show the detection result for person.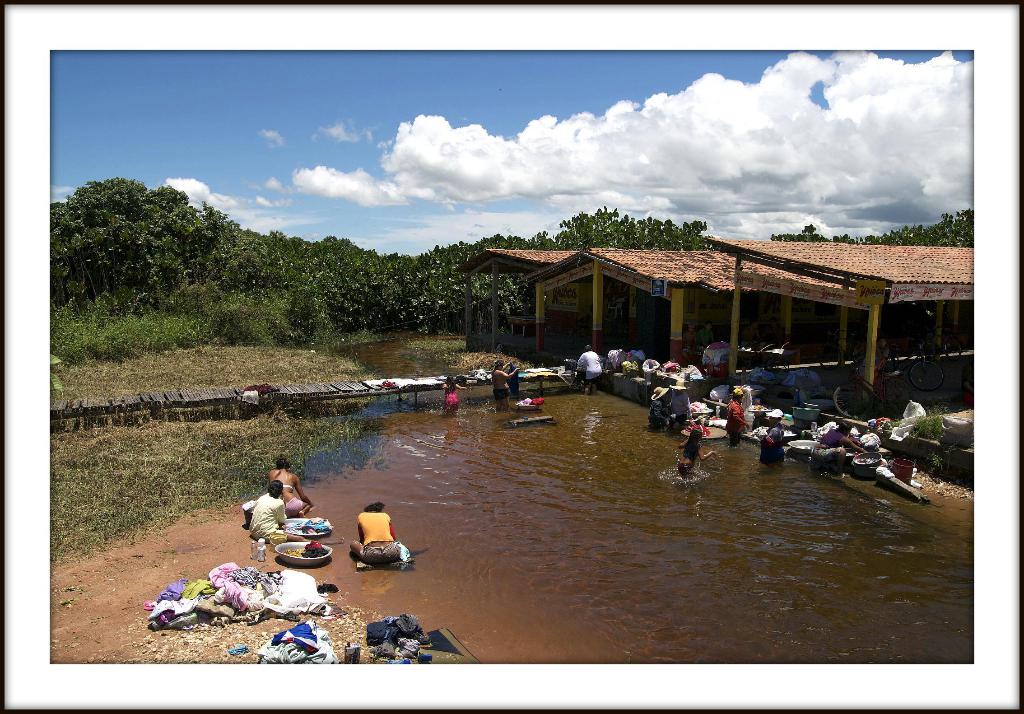
{"left": 491, "top": 362, "right": 520, "bottom": 414}.
